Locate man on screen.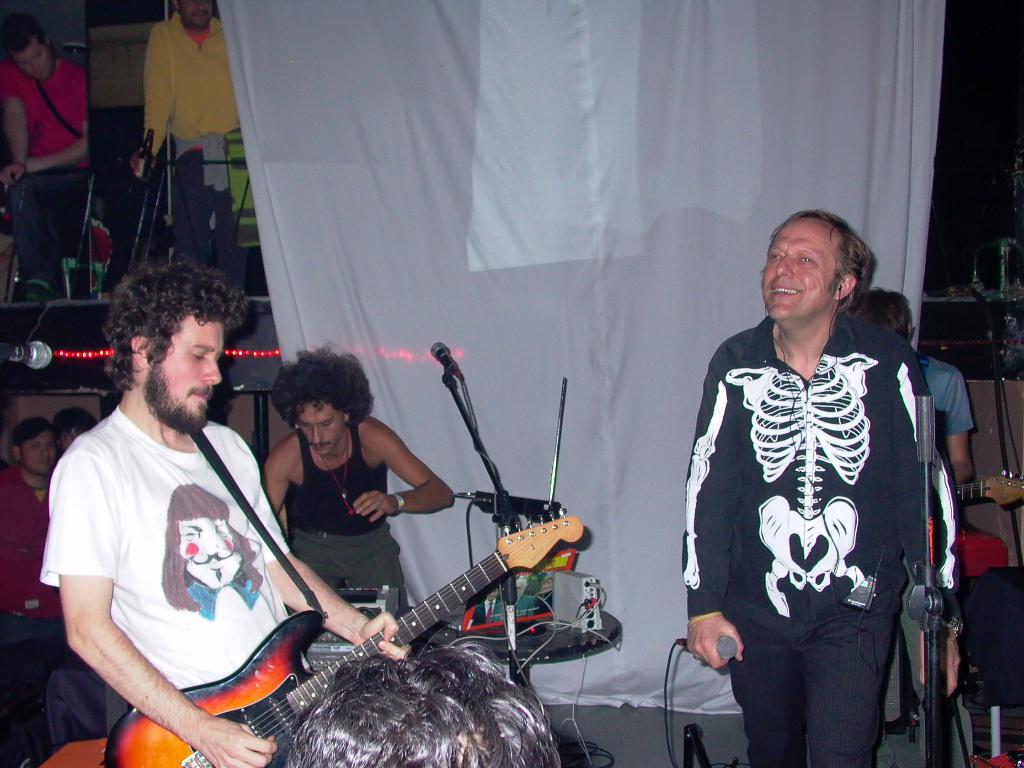
On screen at x1=252 y1=341 x2=459 y2=623.
